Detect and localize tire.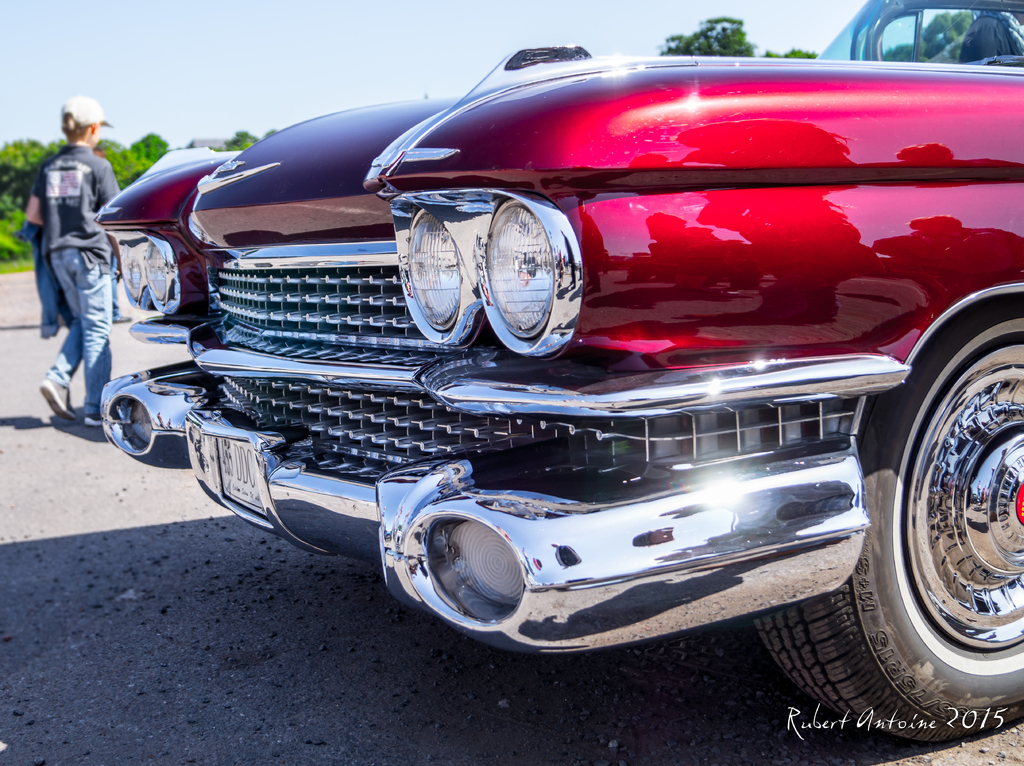
Localized at bbox=(764, 291, 1023, 726).
